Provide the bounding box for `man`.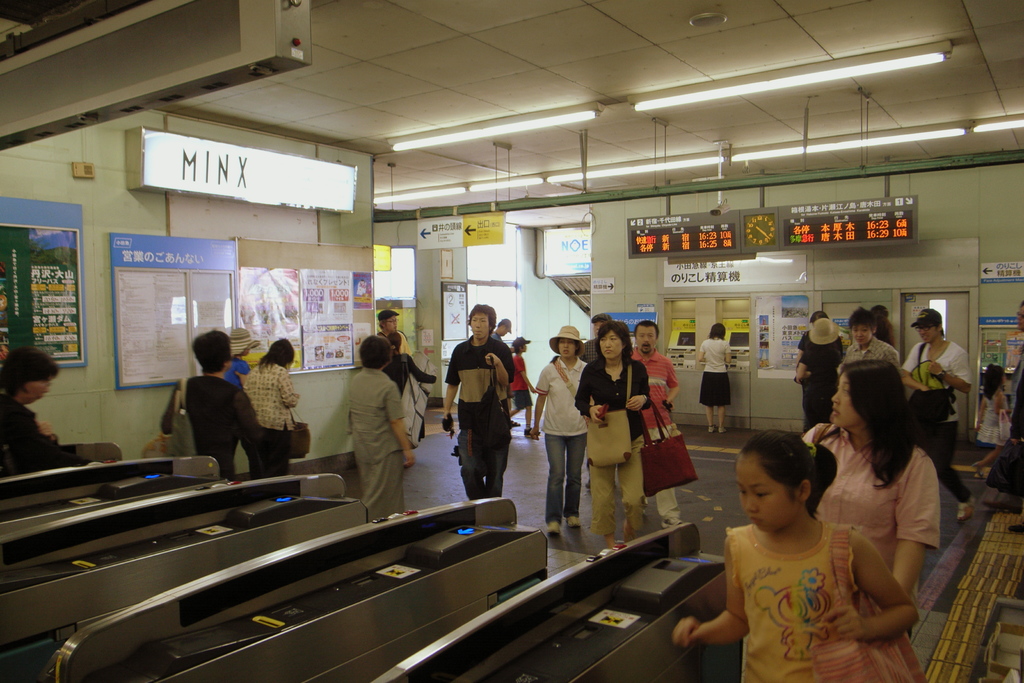
{"x1": 574, "y1": 309, "x2": 611, "y2": 370}.
